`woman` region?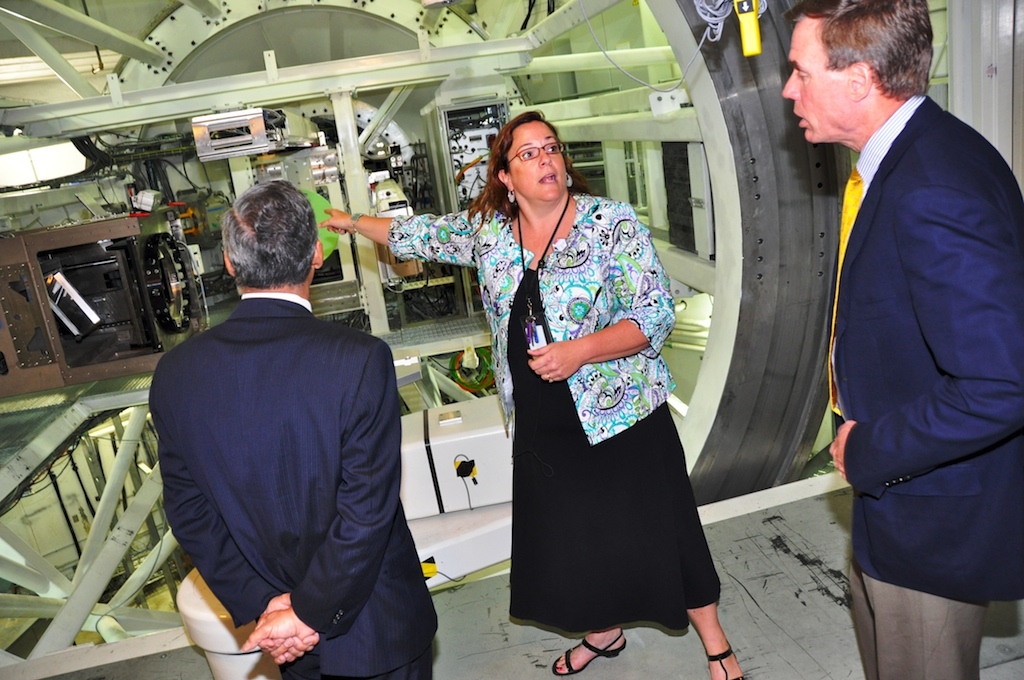
Rect(315, 109, 743, 679)
